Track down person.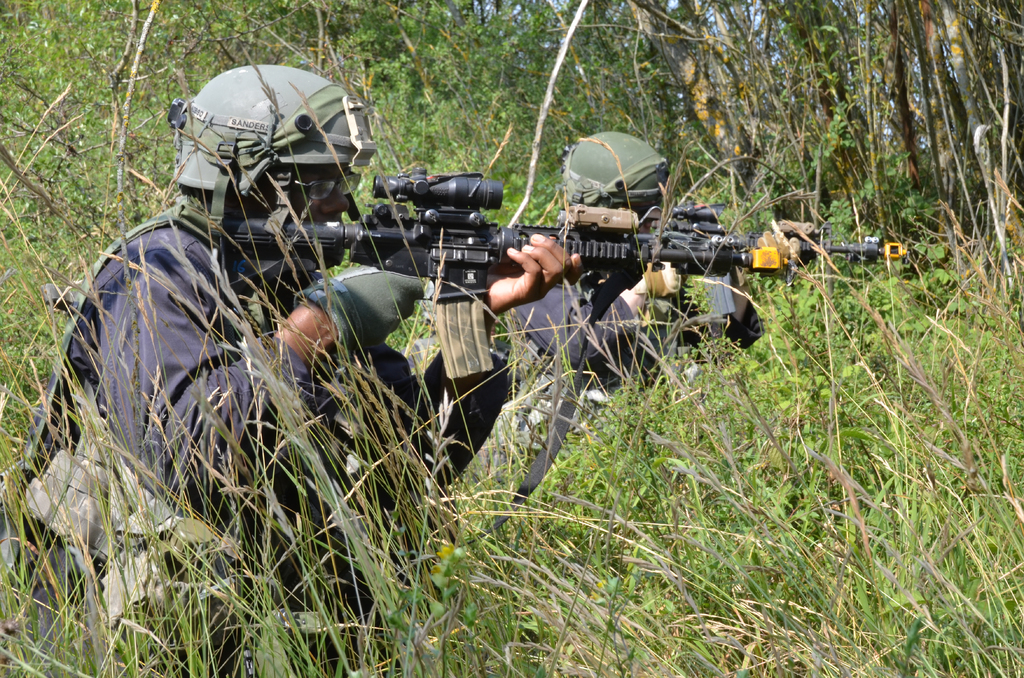
Tracked to rect(47, 55, 580, 568).
